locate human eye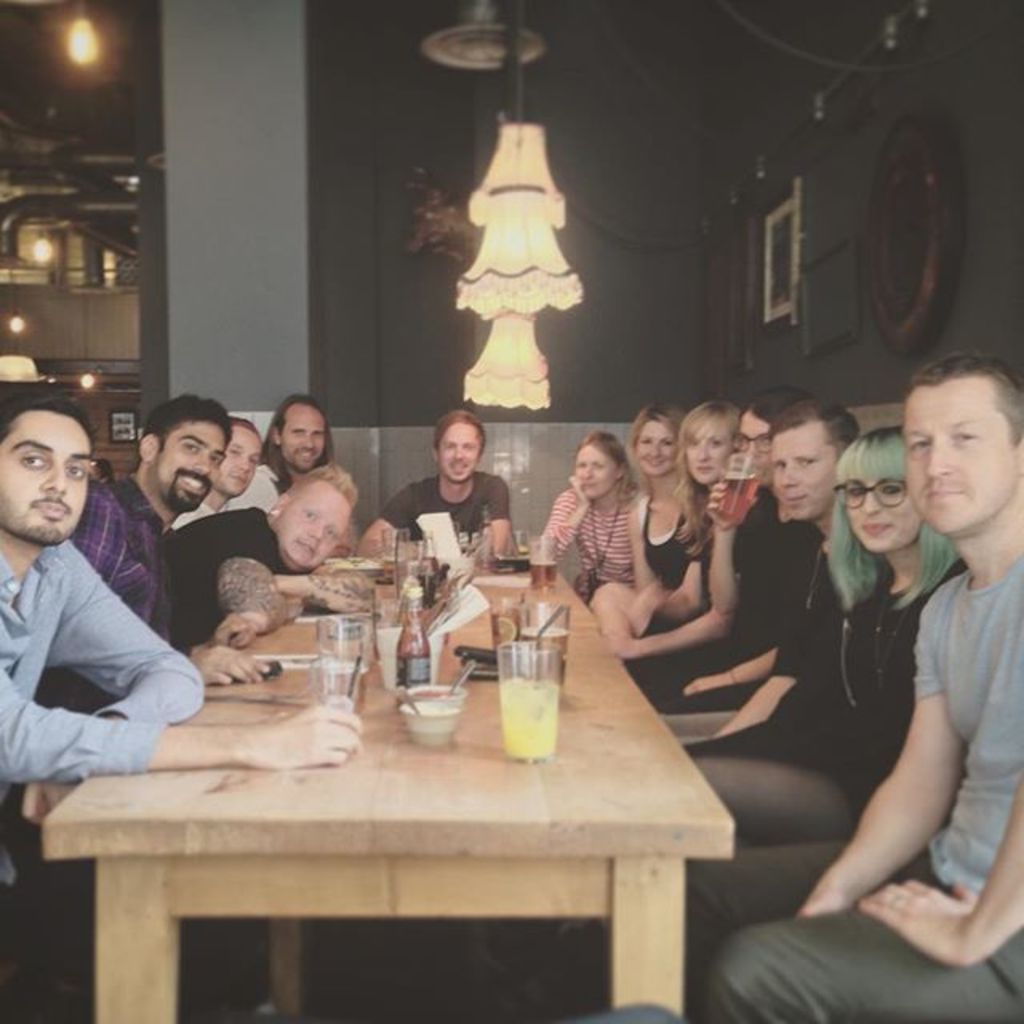
box(947, 429, 974, 445)
